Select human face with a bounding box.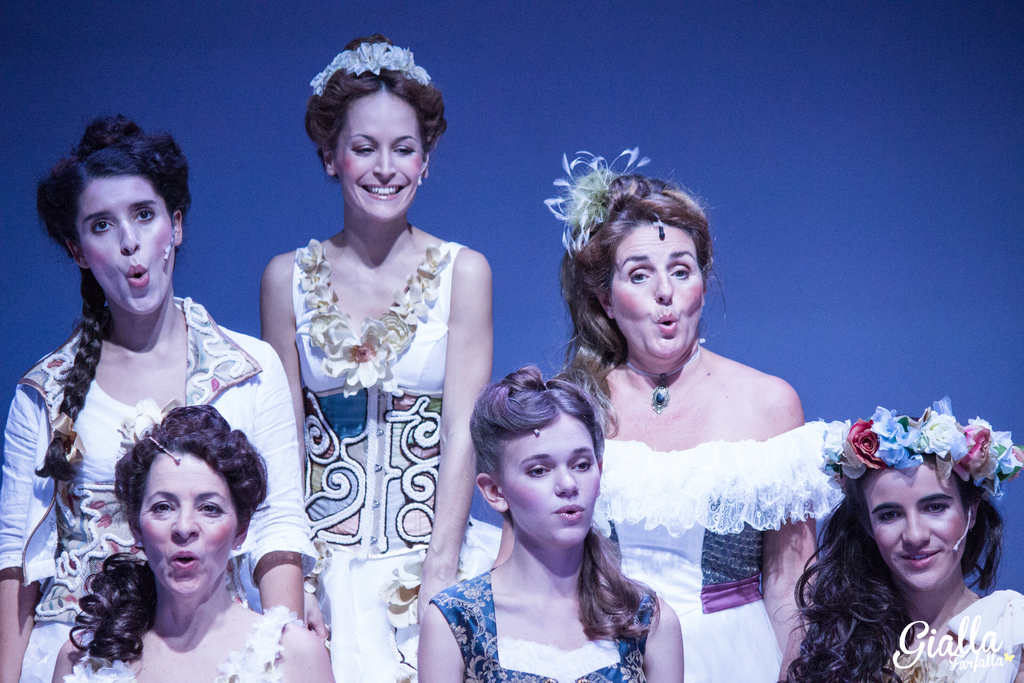
<region>339, 95, 423, 218</region>.
